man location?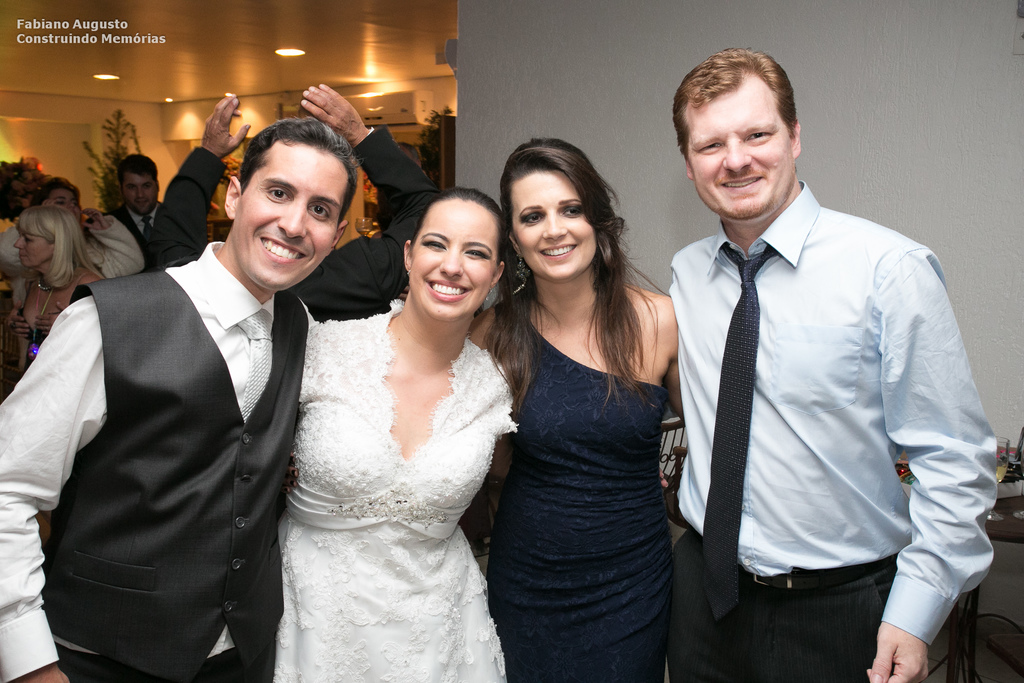
{"left": 0, "top": 117, "right": 360, "bottom": 682}
